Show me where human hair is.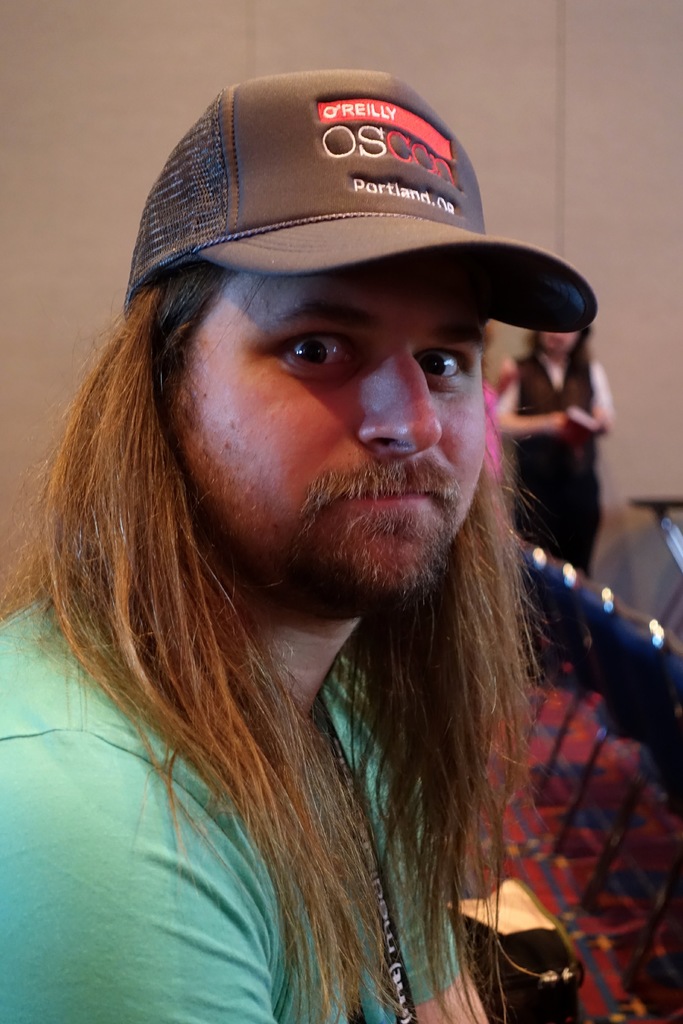
human hair is at (0, 262, 554, 1023).
